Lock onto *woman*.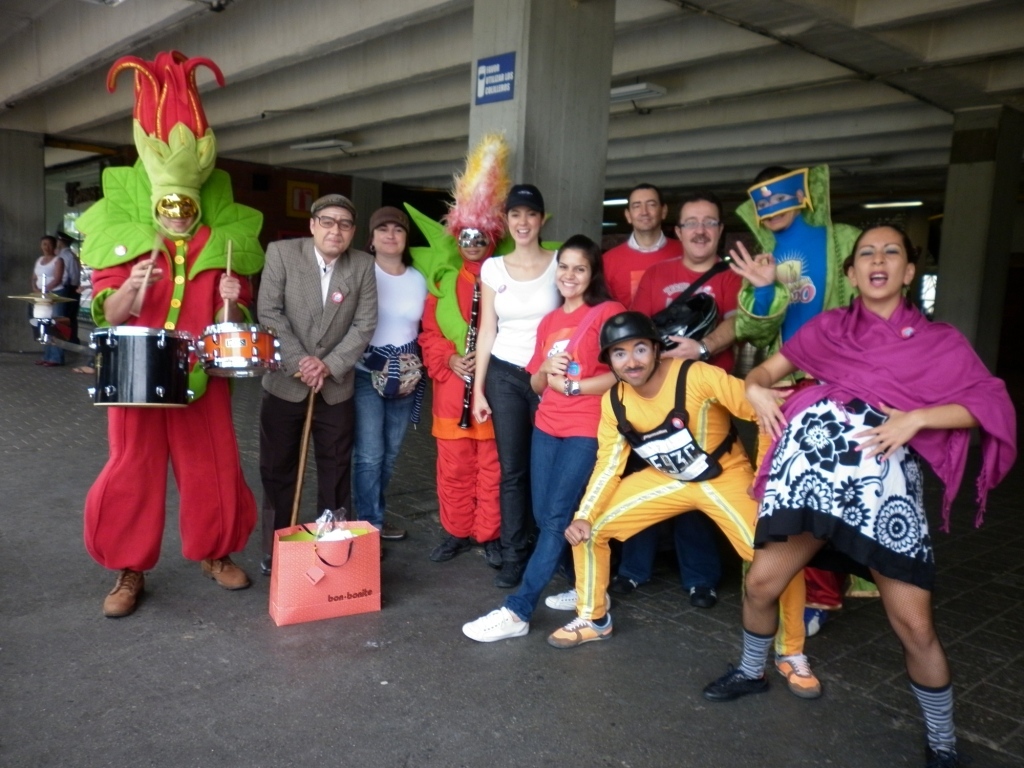
Locked: 466,186,564,588.
